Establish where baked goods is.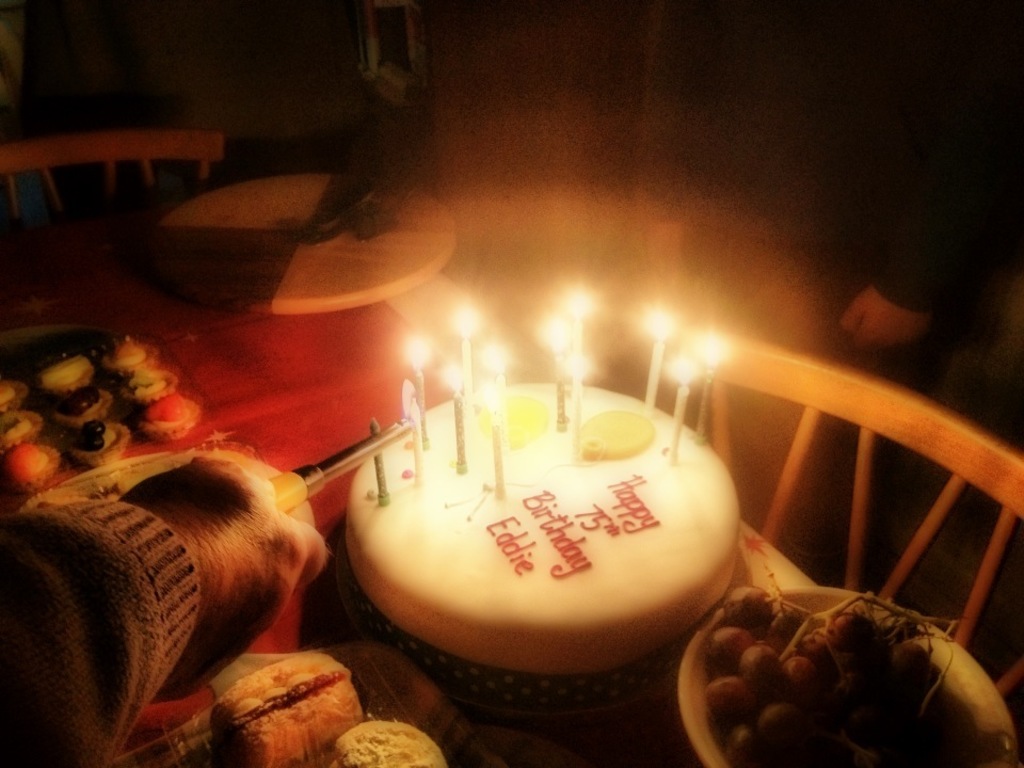
Established at 336, 380, 740, 721.
